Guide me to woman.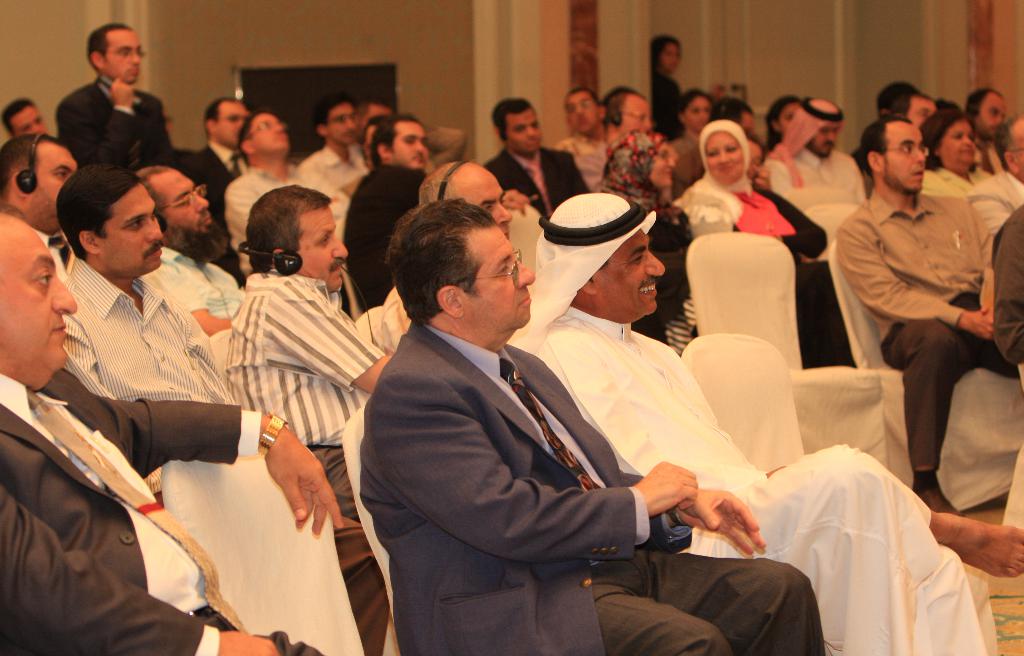
Guidance: crop(919, 114, 988, 193).
